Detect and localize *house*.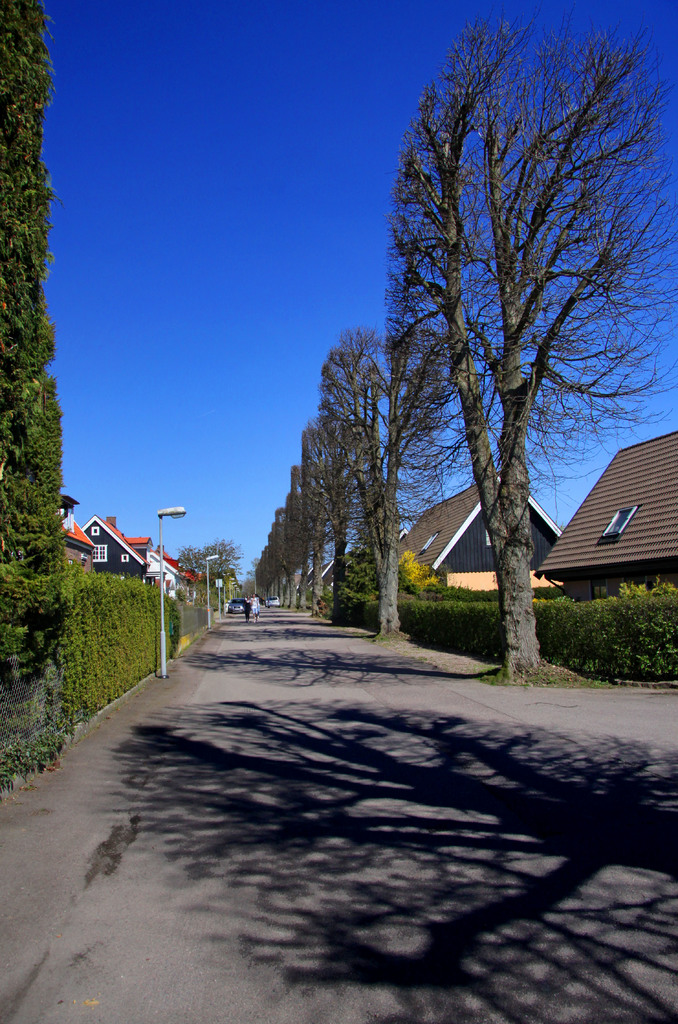
Localized at 81 512 148 582.
